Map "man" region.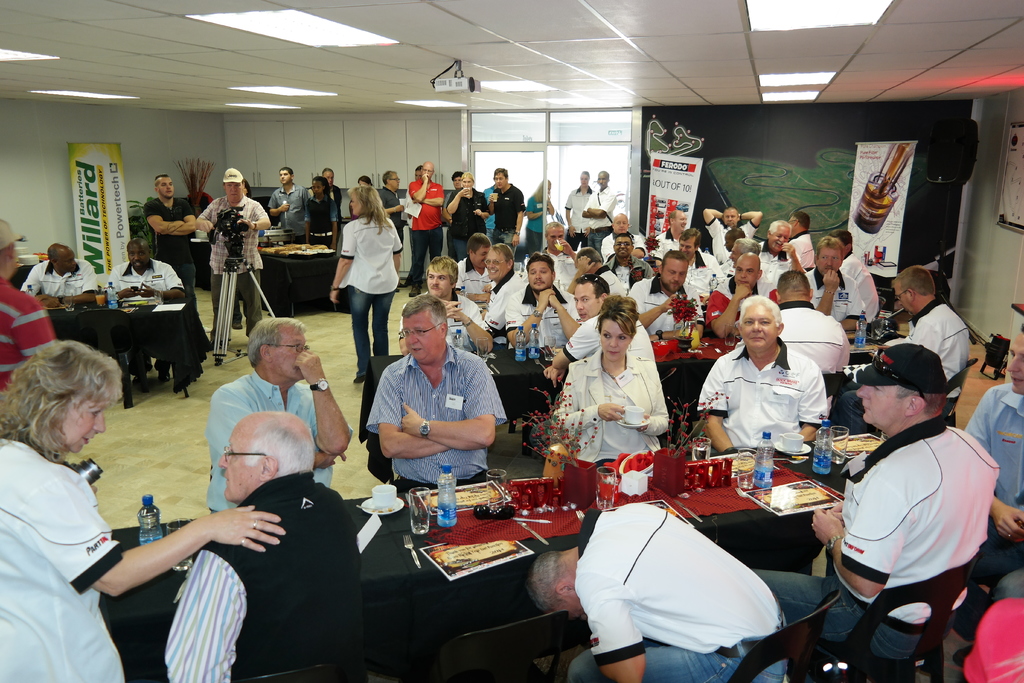
Mapped to [723,224,746,269].
